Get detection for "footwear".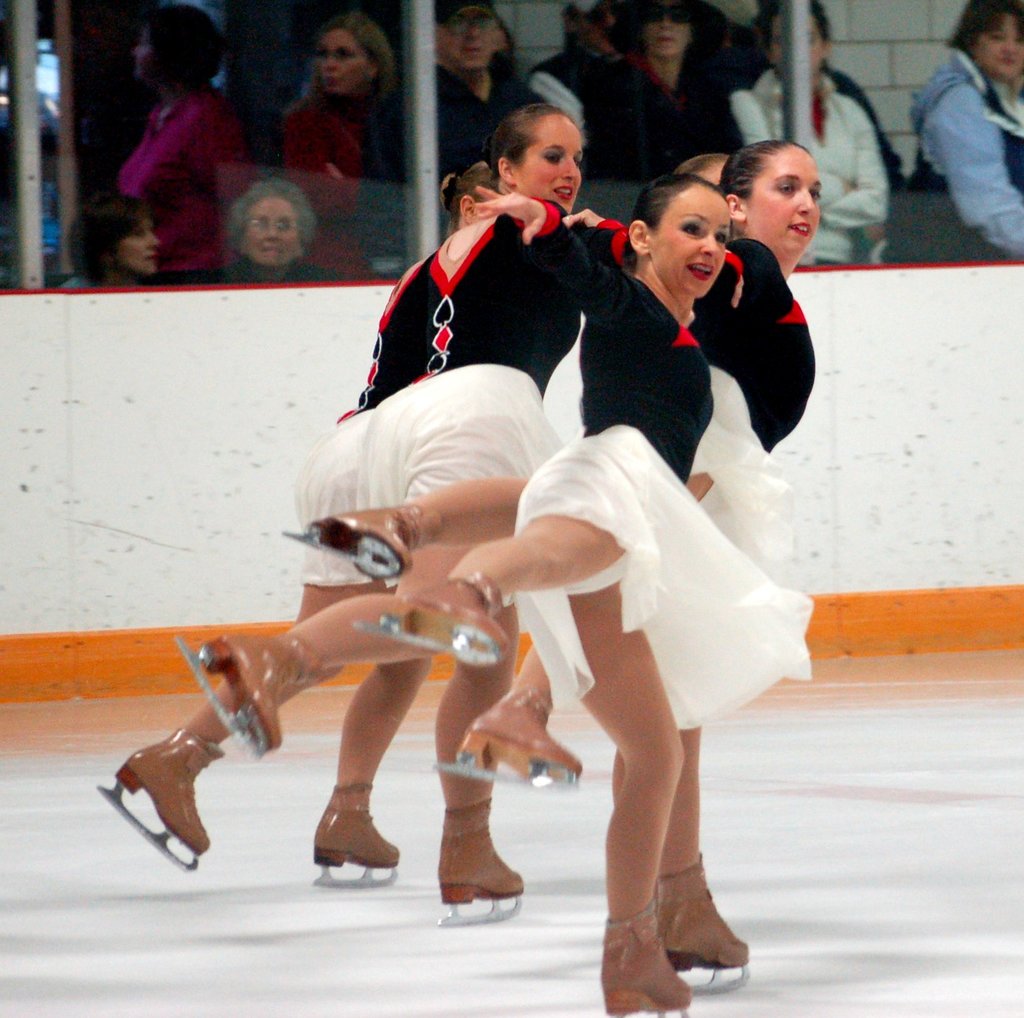
Detection: 406,574,511,653.
